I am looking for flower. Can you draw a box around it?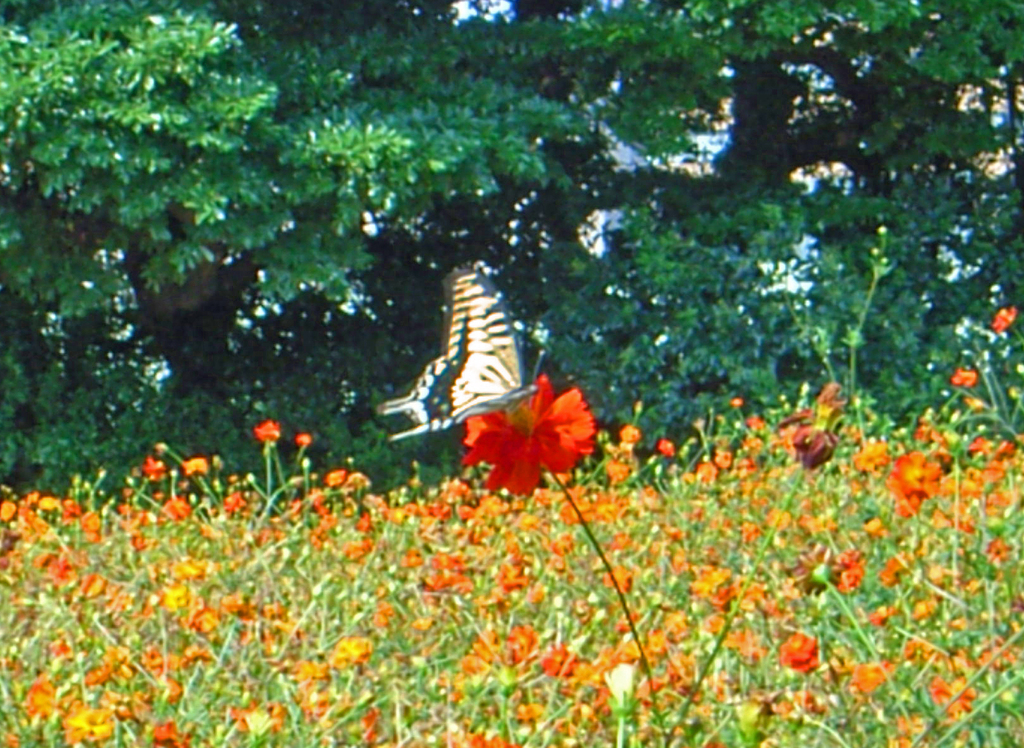
Sure, the bounding box is (61,700,115,746).
